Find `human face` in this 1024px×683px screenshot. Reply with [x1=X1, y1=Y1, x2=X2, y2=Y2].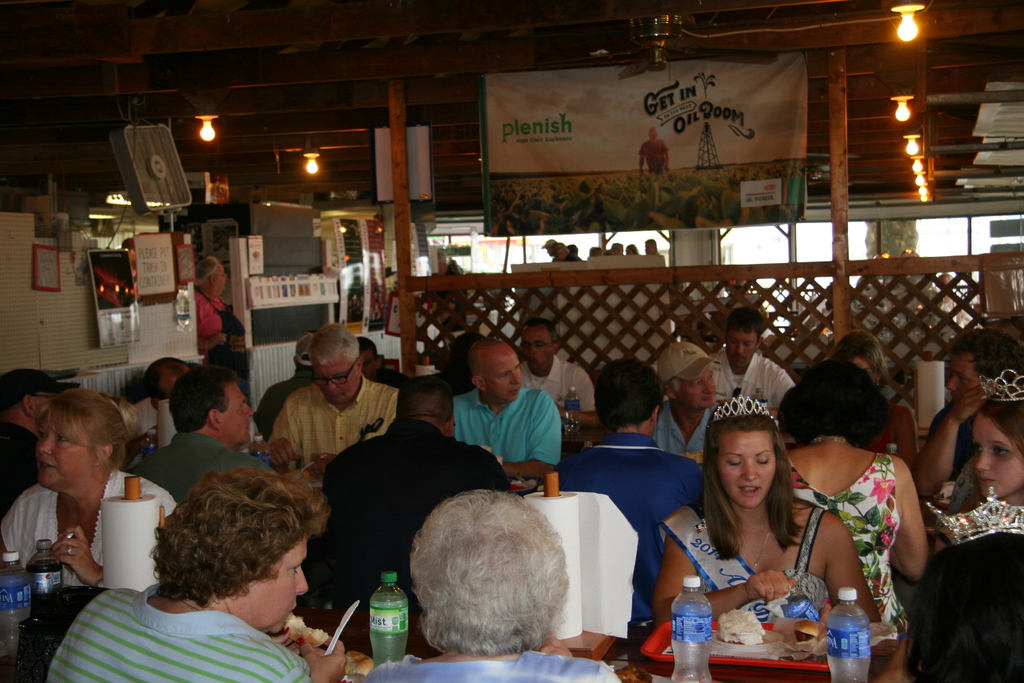
[x1=359, y1=344, x2=376, y2=370].
